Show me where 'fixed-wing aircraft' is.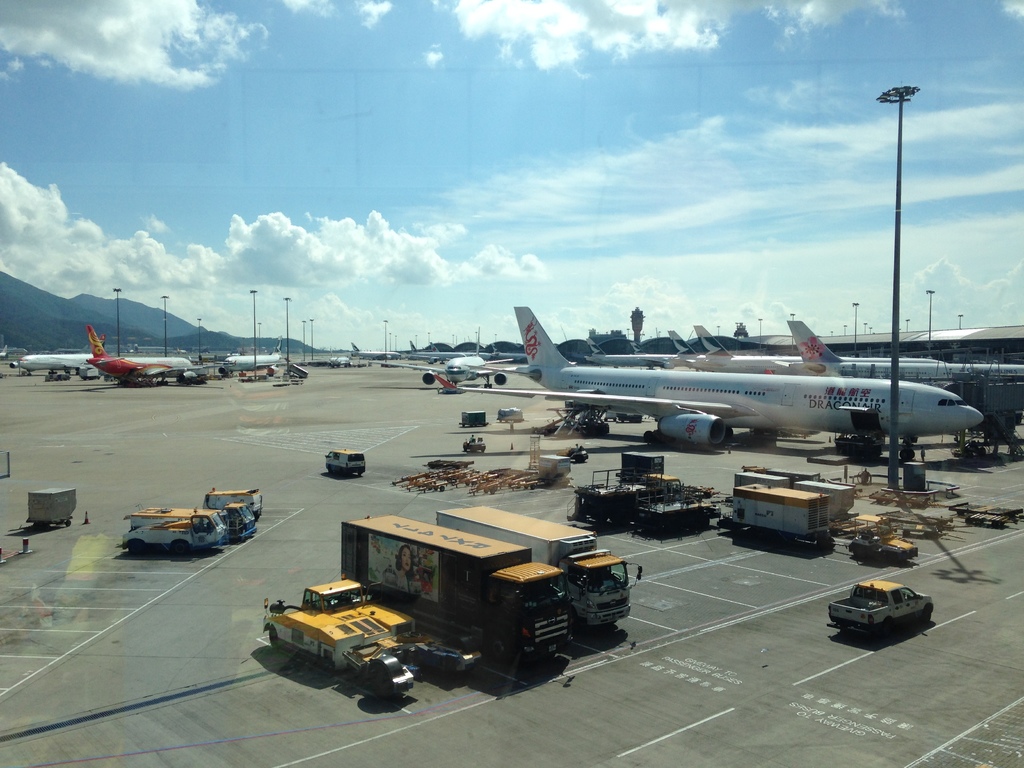
'fixed-wing aircraft' is at x1=0, y1=346, x2=5, y2=358.
